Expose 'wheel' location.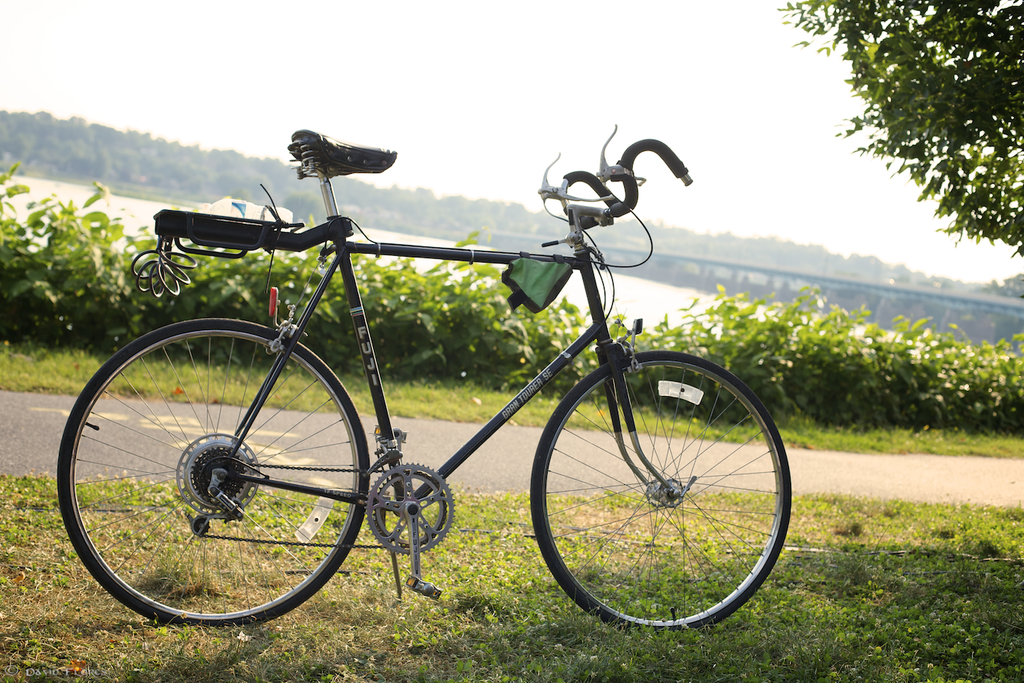
Exposed at 61,315,372,634.
